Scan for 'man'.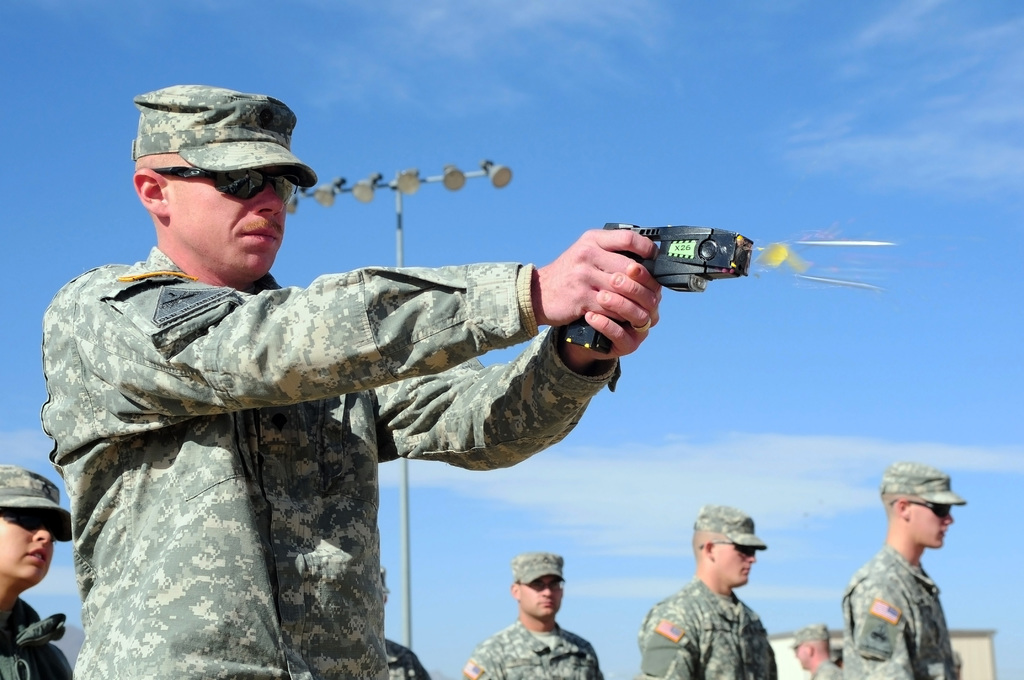
Scan result: box=[461, 554, 604, 679].
